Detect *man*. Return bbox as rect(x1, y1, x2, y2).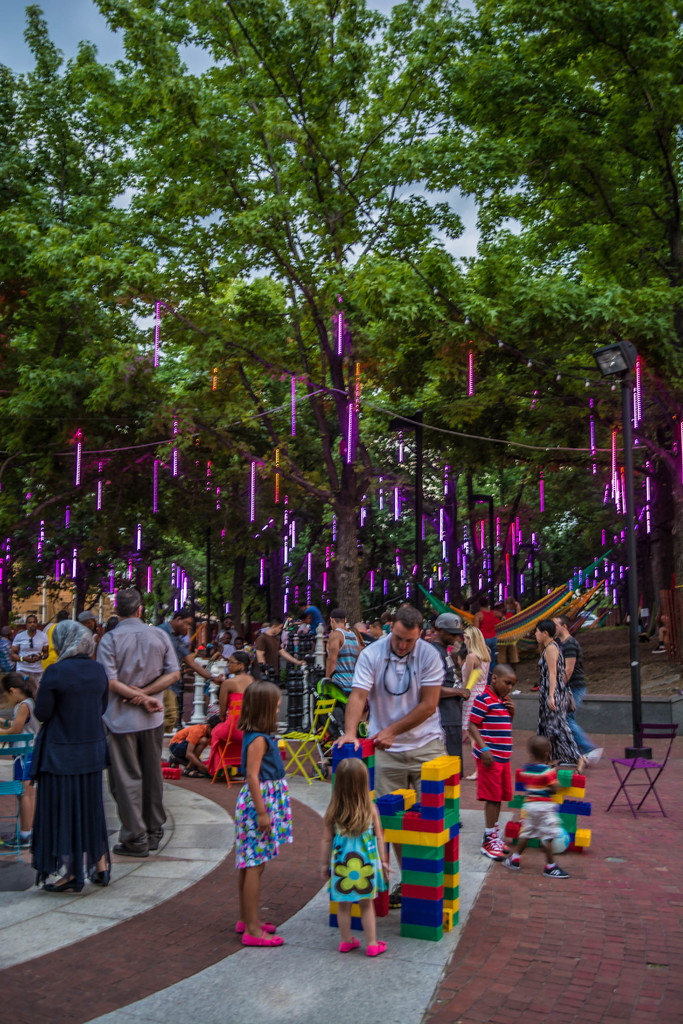
rect(153, 612, 222, 691).
